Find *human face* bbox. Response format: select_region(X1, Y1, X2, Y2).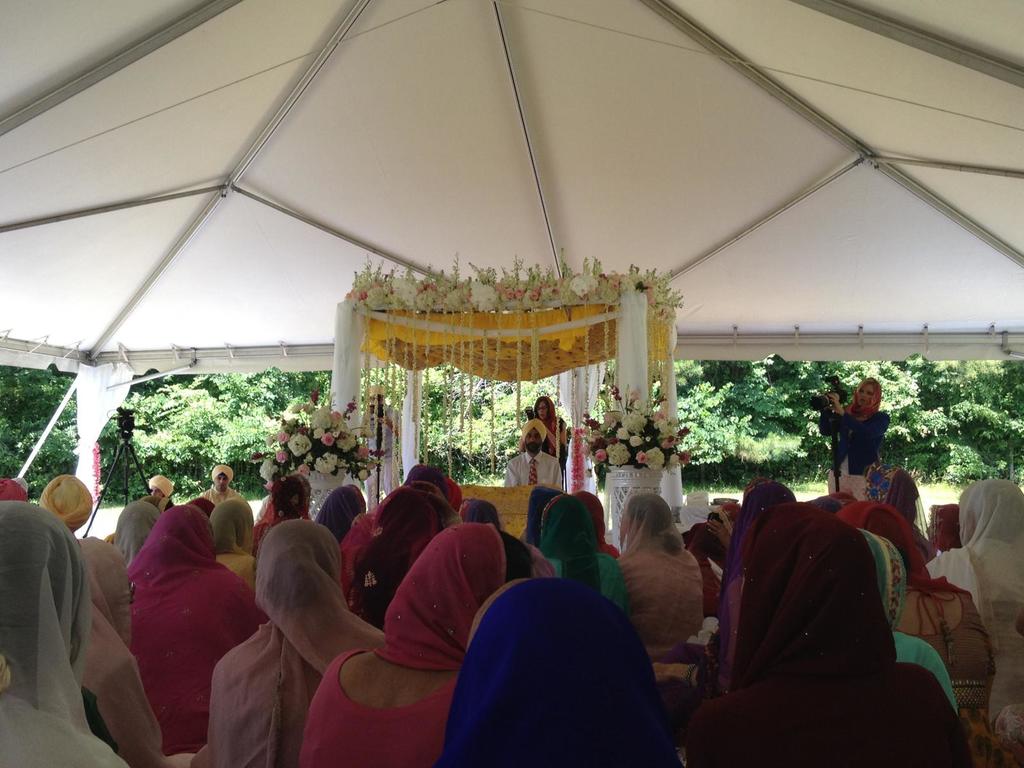
select_region(858, 383, 873, 408).
